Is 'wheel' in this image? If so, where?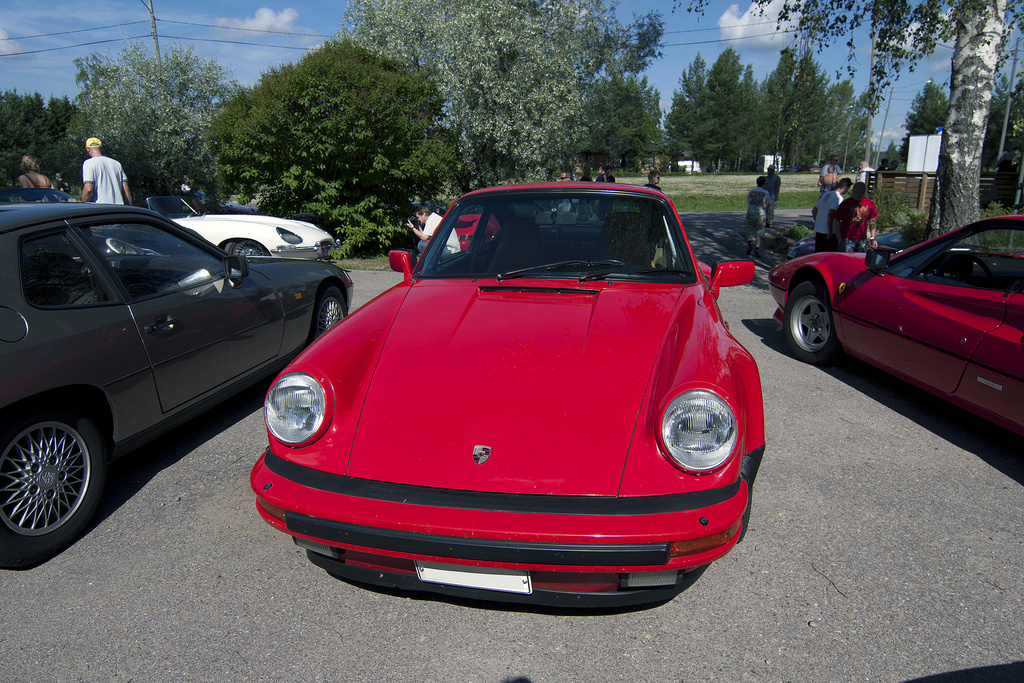
Yes, at x1=785 y1=283 x2=838 y2=363.
